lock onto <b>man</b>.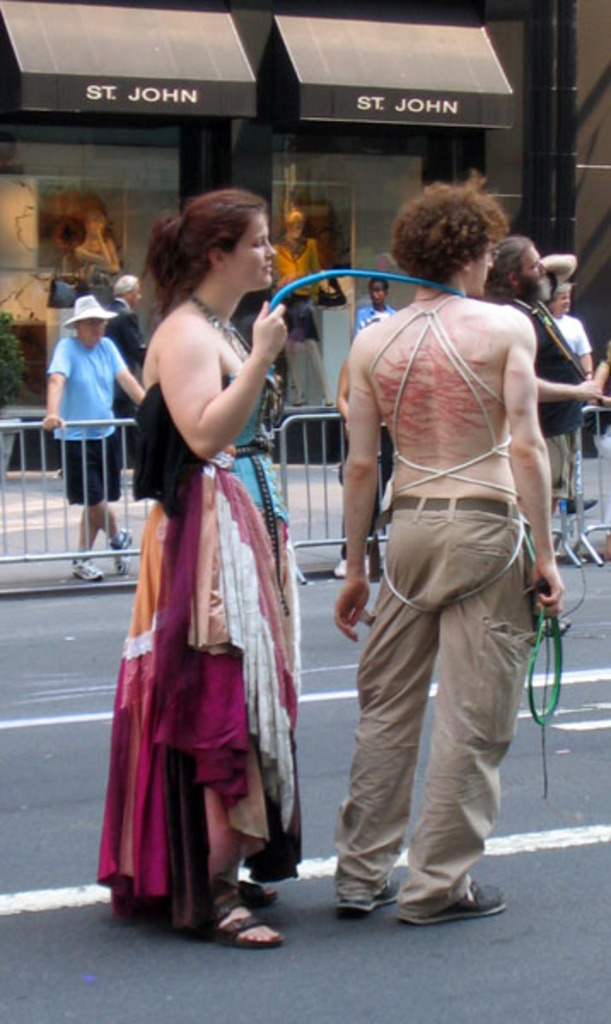
Locked: 111/263/157/468.
